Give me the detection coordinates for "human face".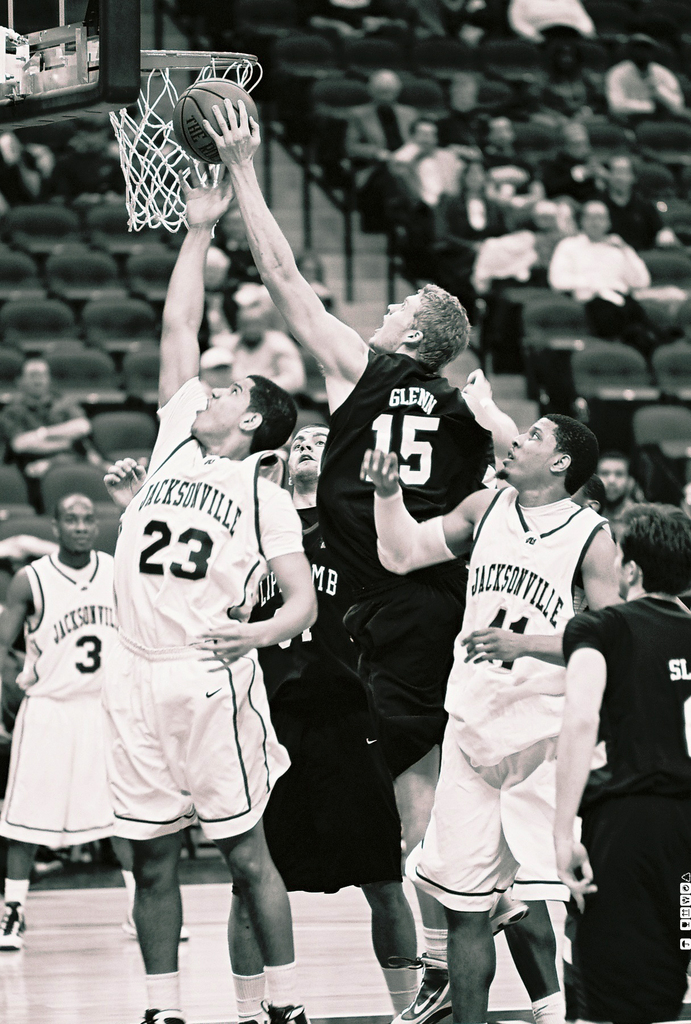
<bbox>369, 286, 415, 344</bbox>.
